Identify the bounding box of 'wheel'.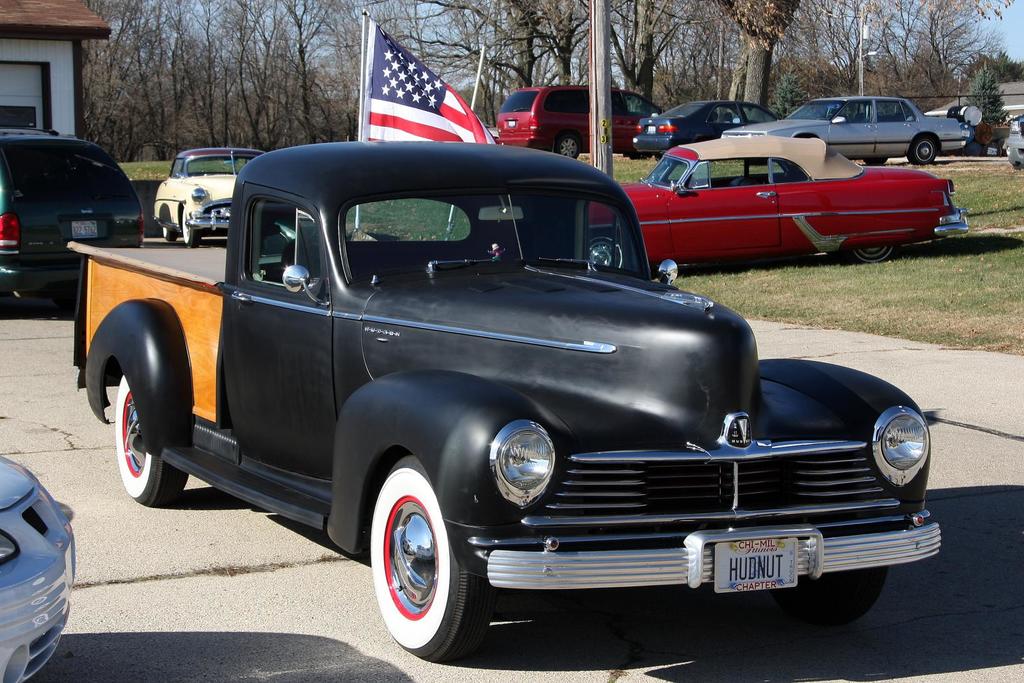
(783, 568, 886, 624).
